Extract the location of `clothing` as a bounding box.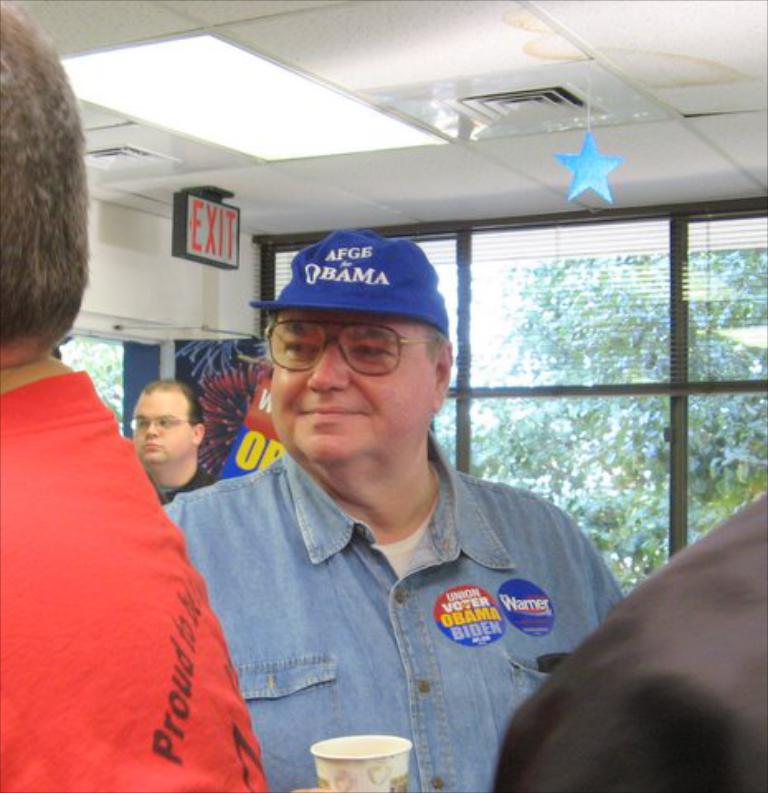
region(160, 449, 624, 791).
